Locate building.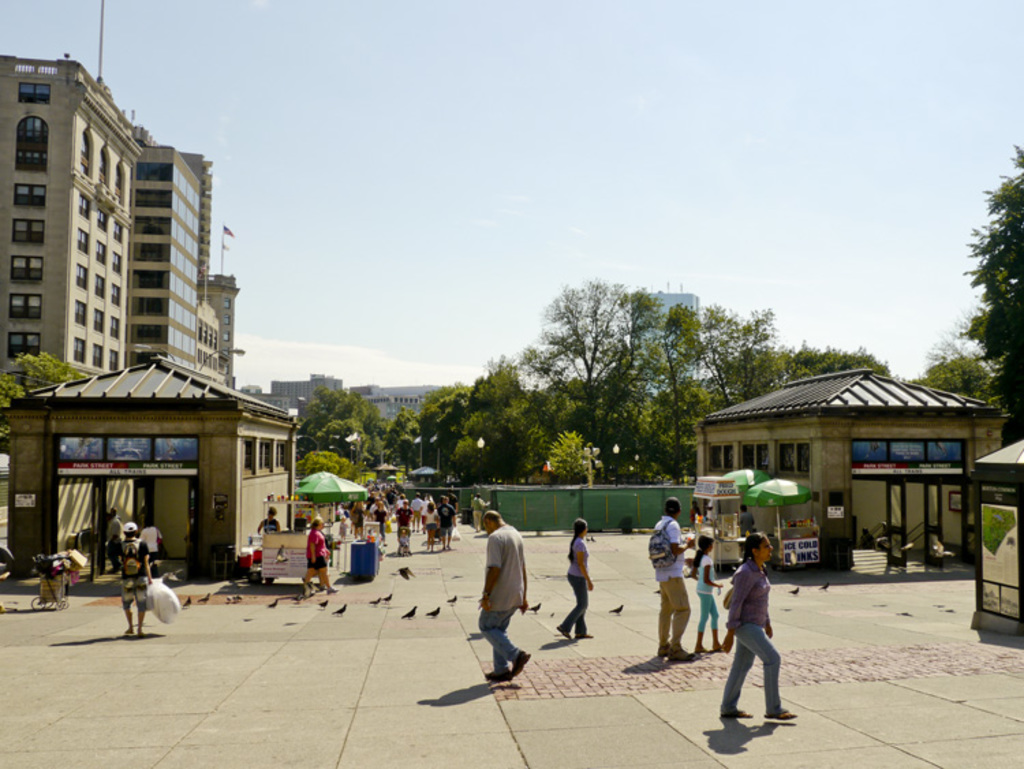
Bounding box: 0 340 300 582.
